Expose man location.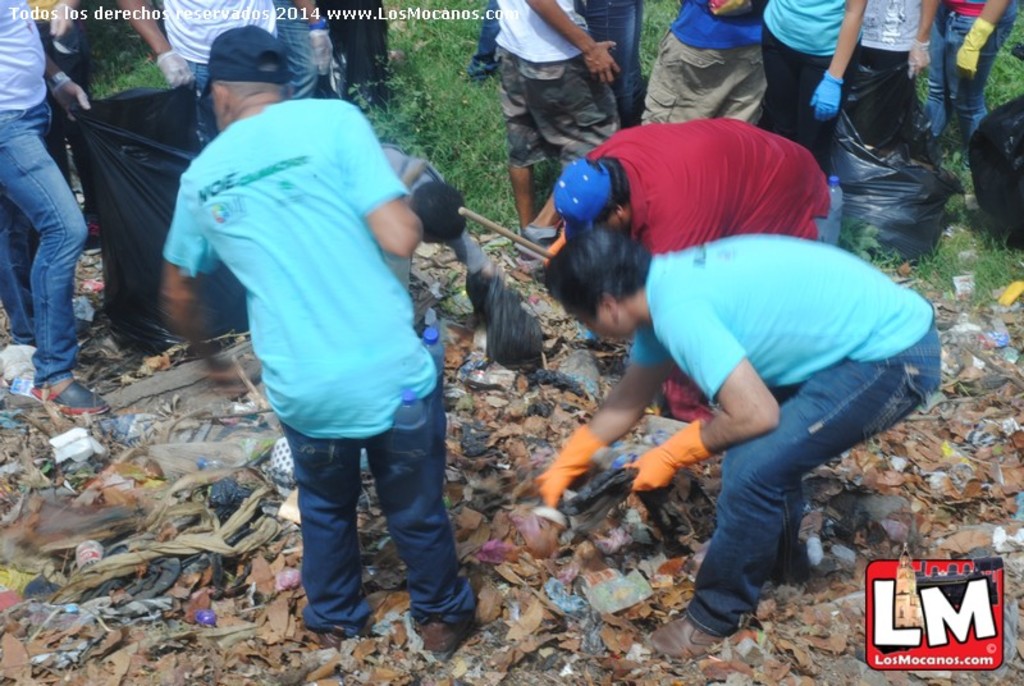
Exposed at x1=26, y1=0, x2=93, y2=237.
